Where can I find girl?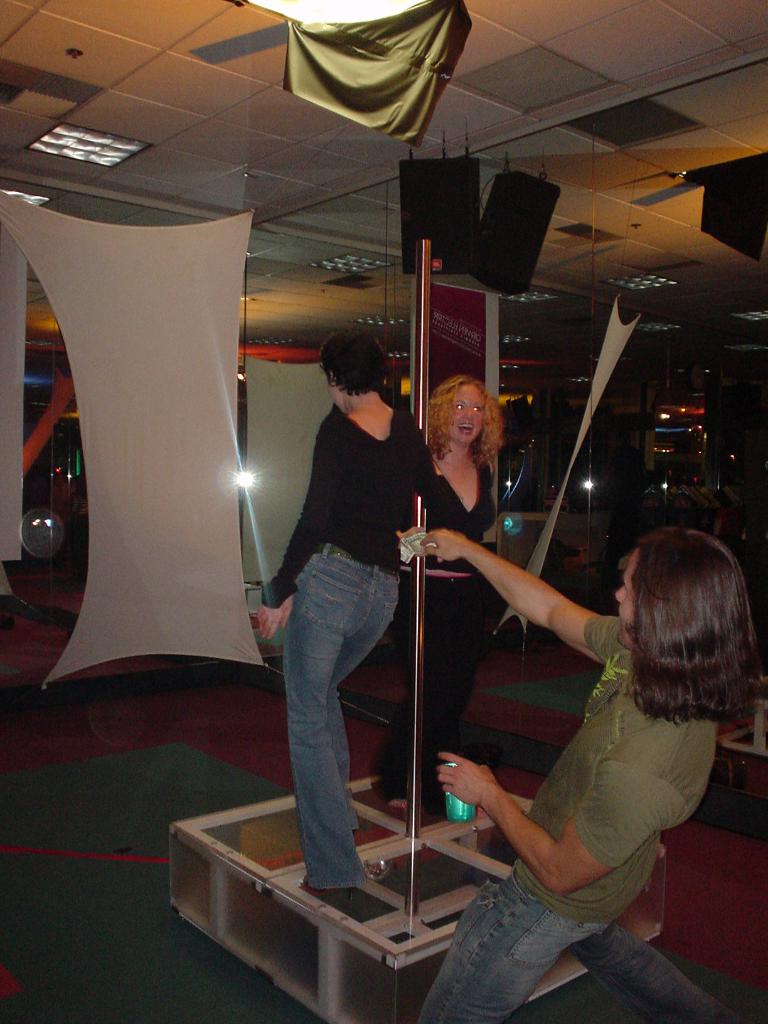
You can find it at box(400, 370, 513, 813).
